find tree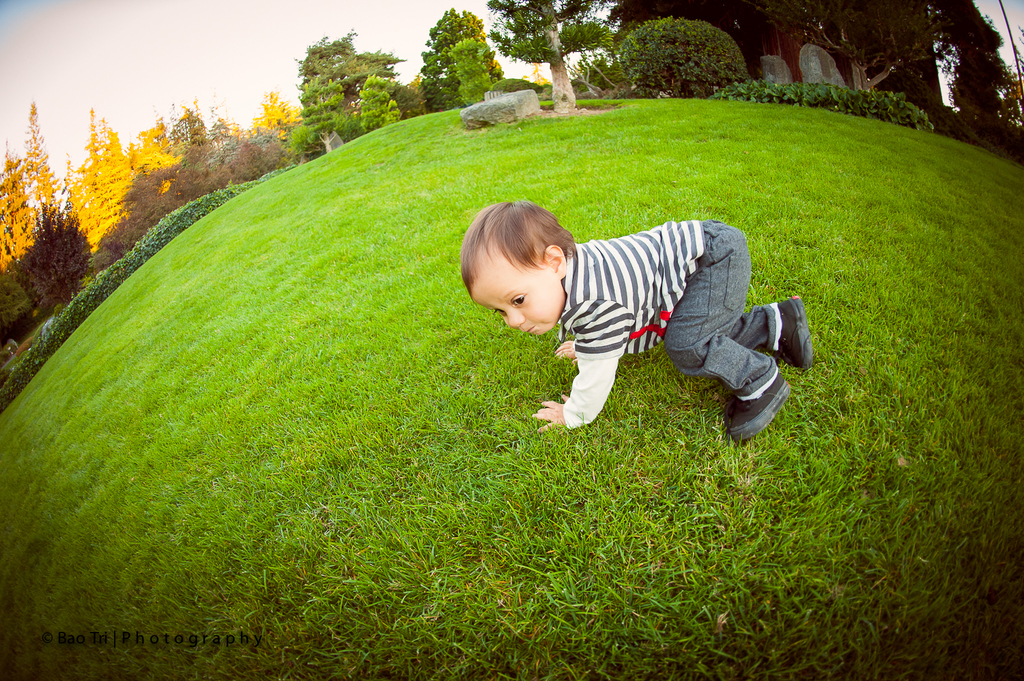
{"left": 749, "top": 0, "right": 1023, "bottom": 169}
